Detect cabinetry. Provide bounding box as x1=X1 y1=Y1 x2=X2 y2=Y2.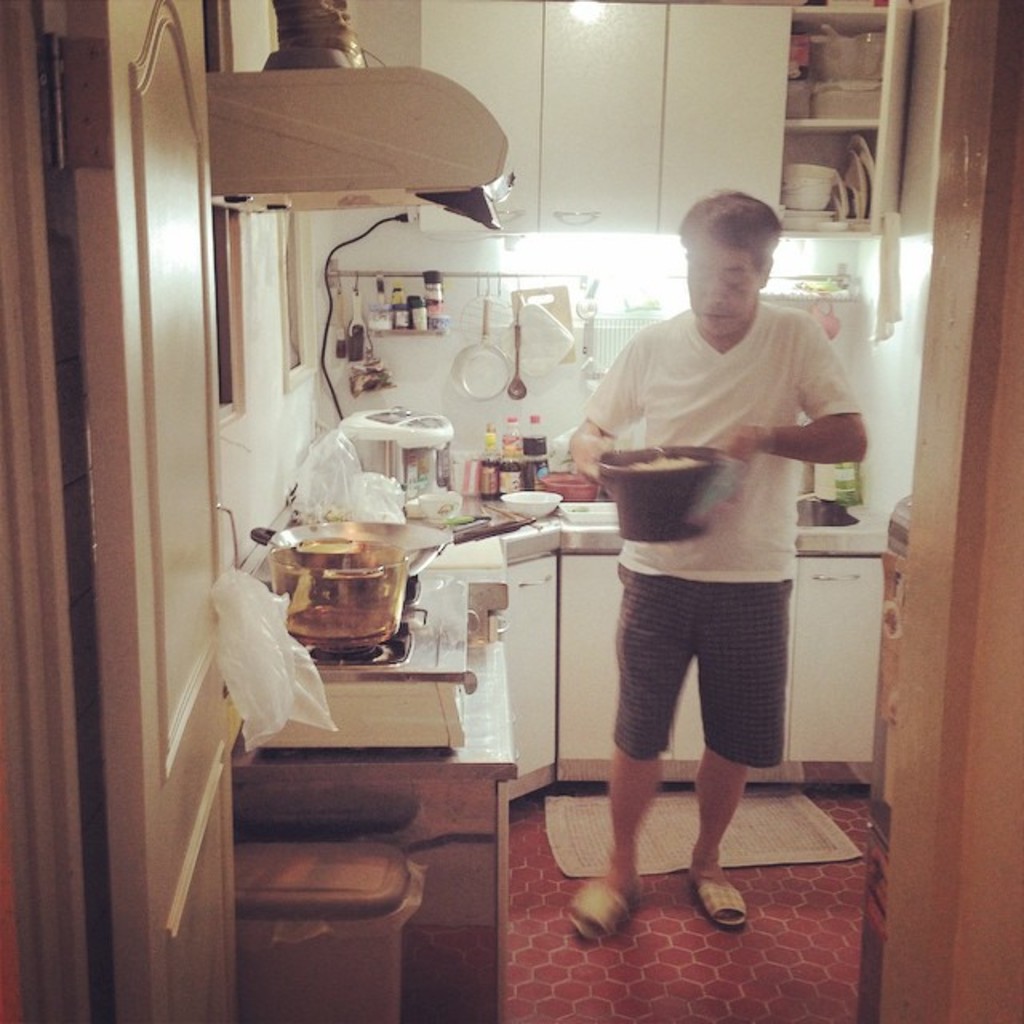
x1=243 y1=450 x2=883 y2=806.
